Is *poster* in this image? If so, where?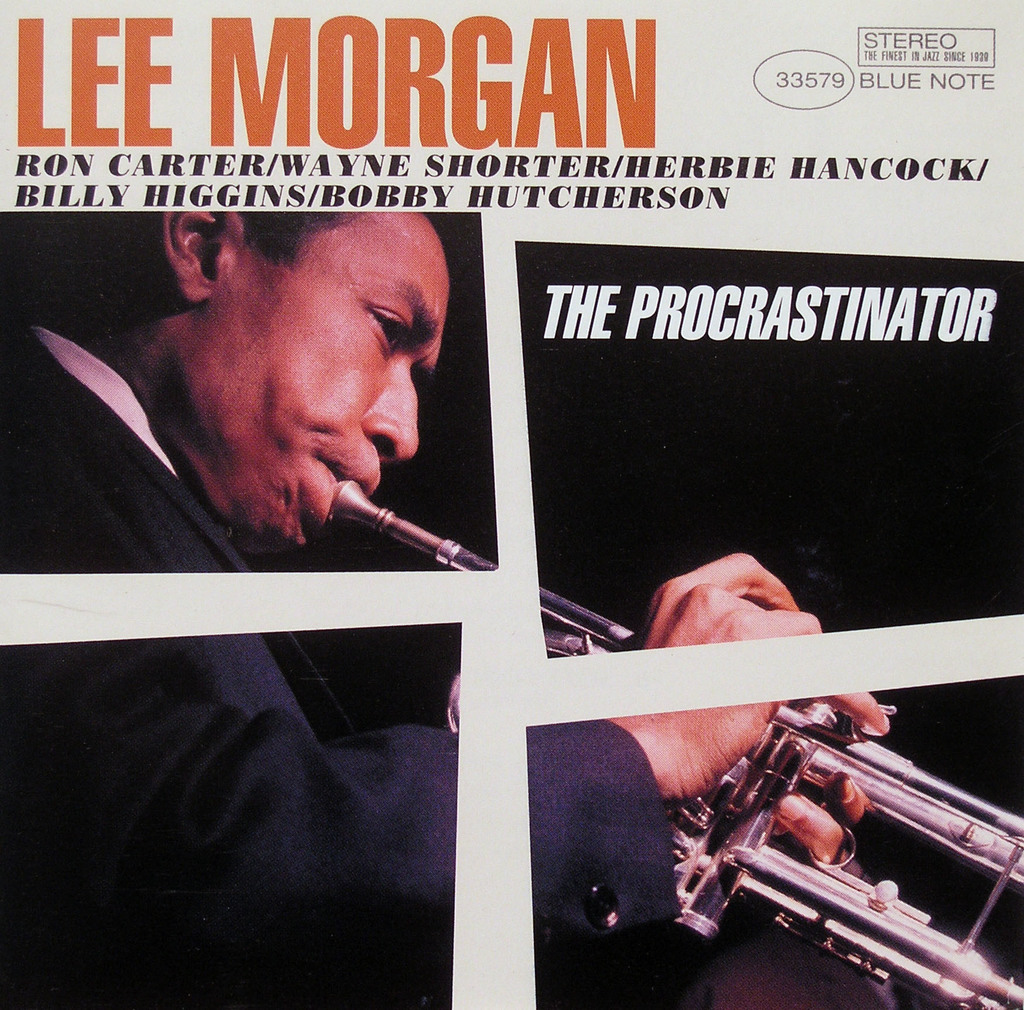
Yes, at crop(0, 0, 1023, 1009).
